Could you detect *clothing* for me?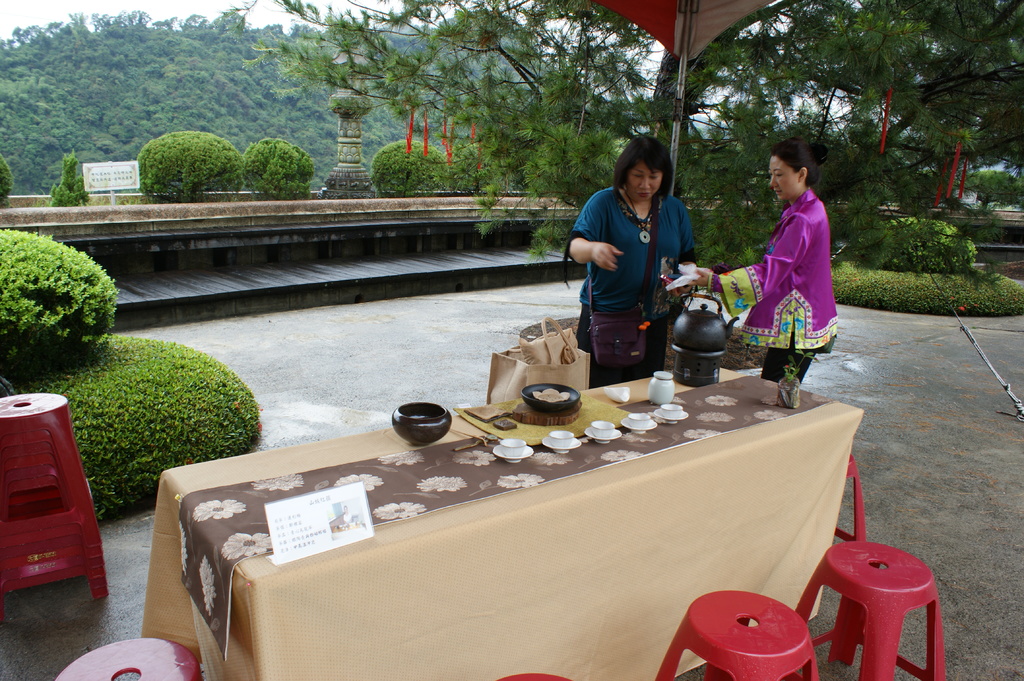
Detection result: (571, 182, 696, 376).
